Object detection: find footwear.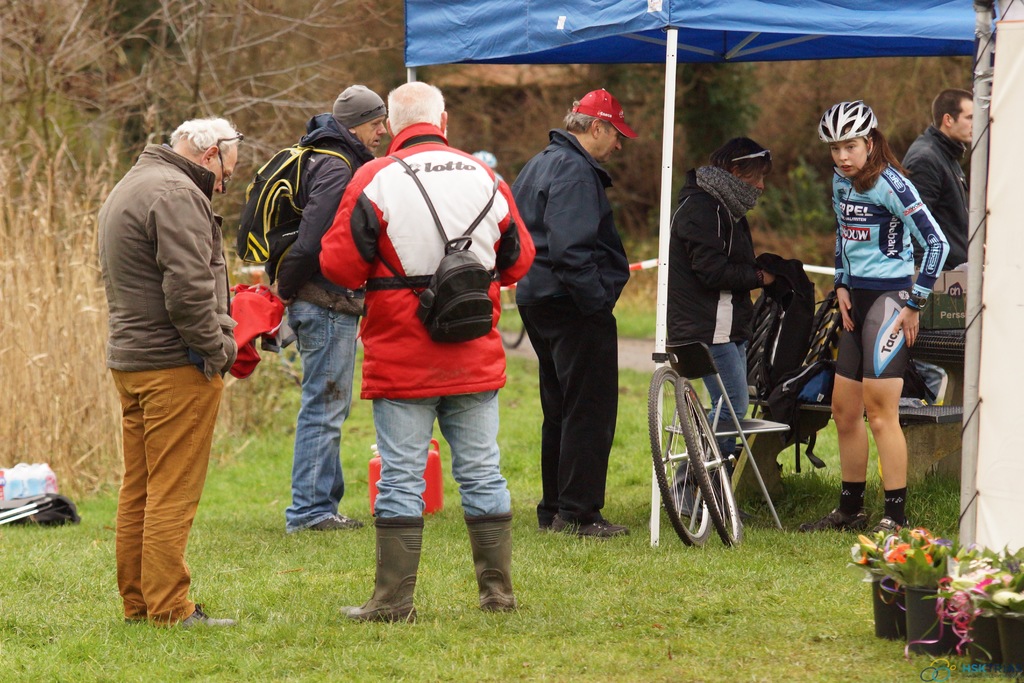
<region>353, 548, 417, 636</region>.
